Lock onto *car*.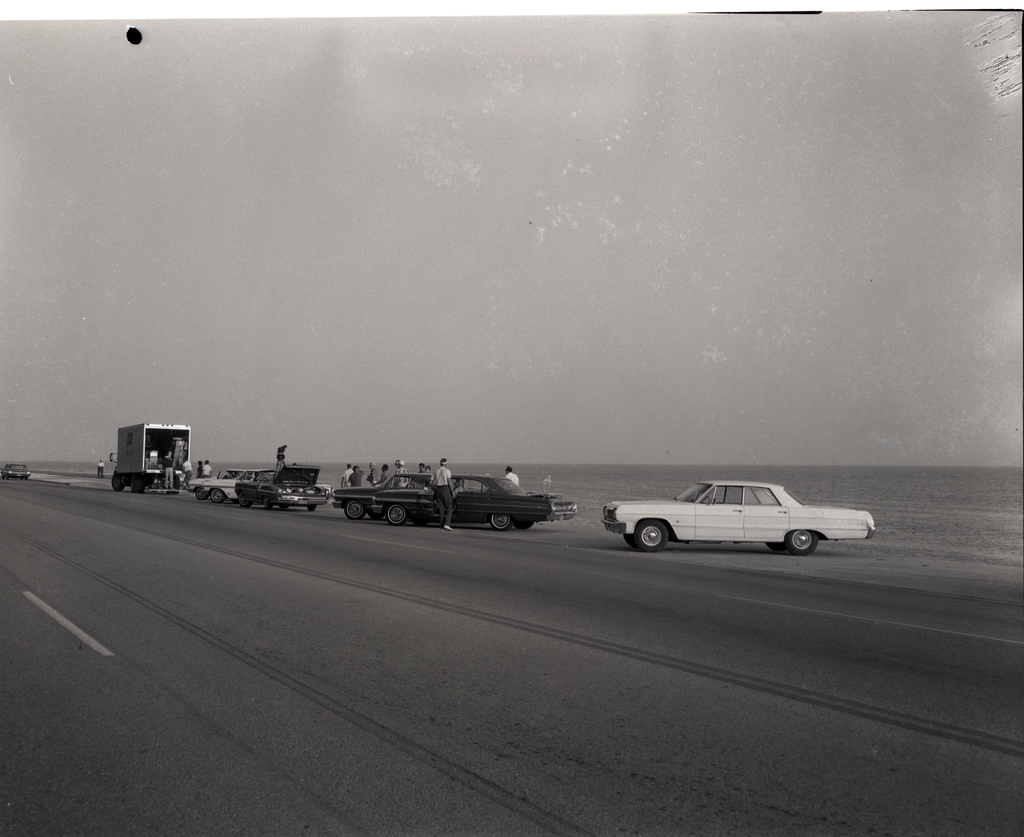
Locked: <region>367, 475, 580, 530</region>.
